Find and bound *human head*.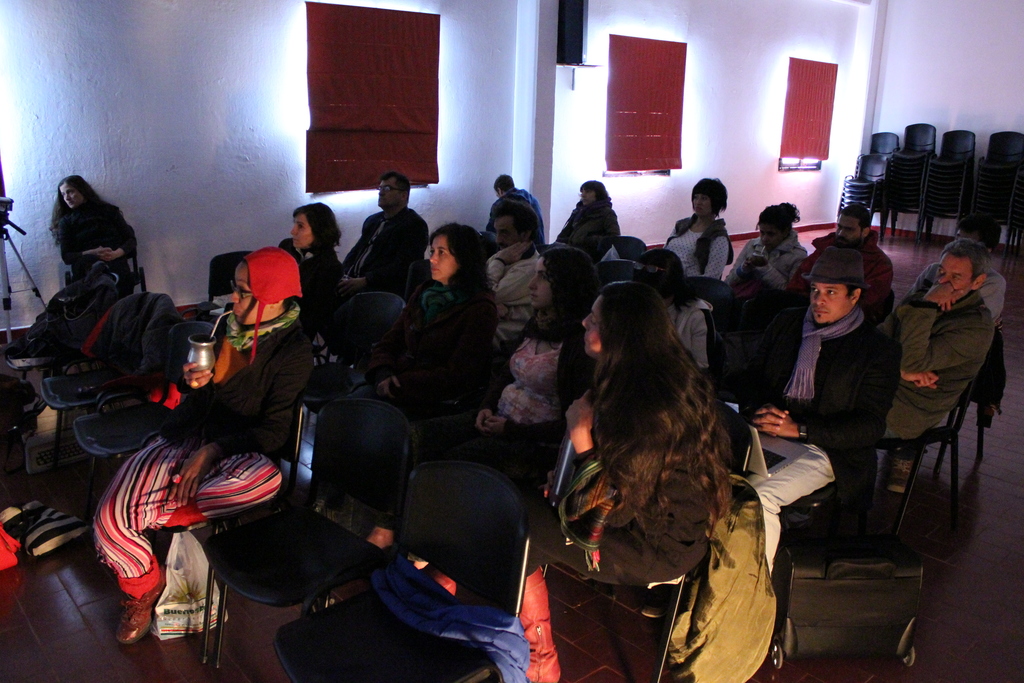
Bound: crop(929, 239, 984, 306).
